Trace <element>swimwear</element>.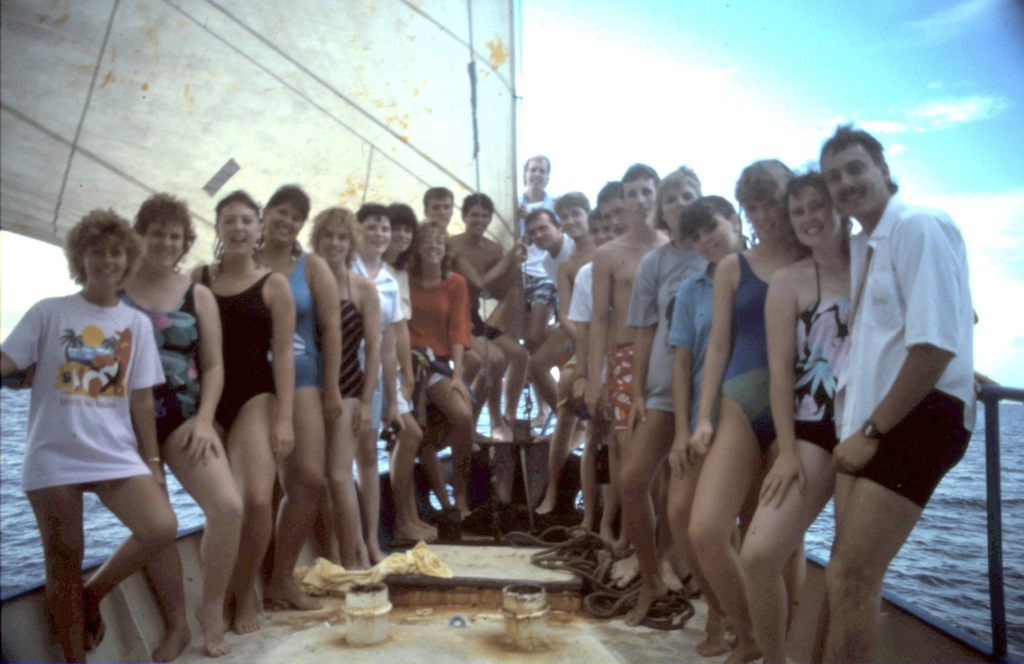
Traced to [206, 253, 289, 436].
